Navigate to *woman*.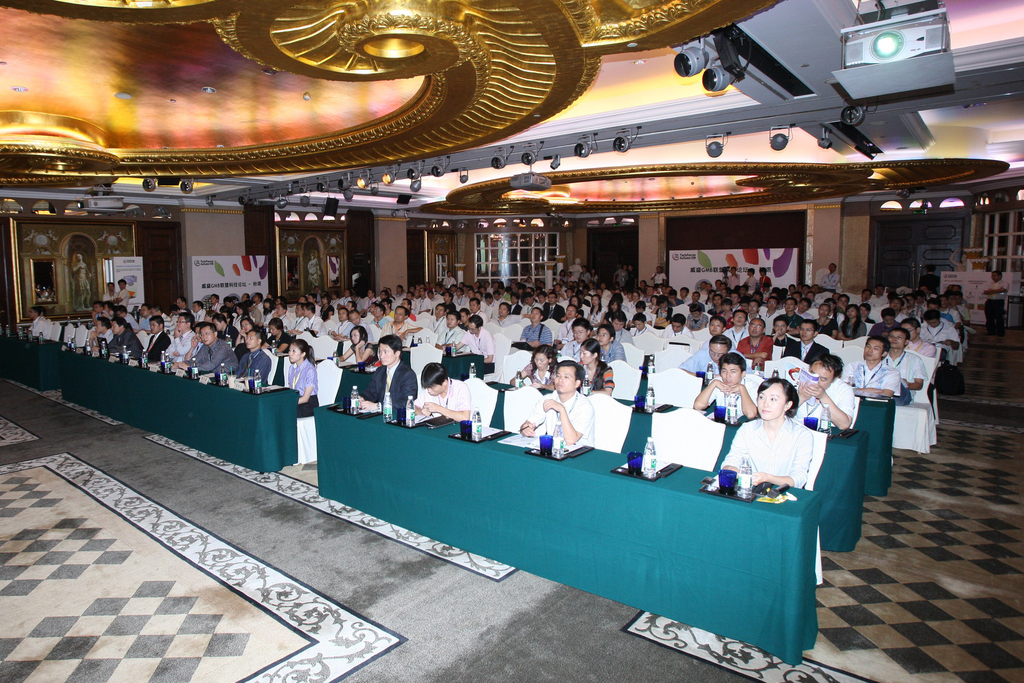
Navigation target: locate(649, 294, 661, 312).
